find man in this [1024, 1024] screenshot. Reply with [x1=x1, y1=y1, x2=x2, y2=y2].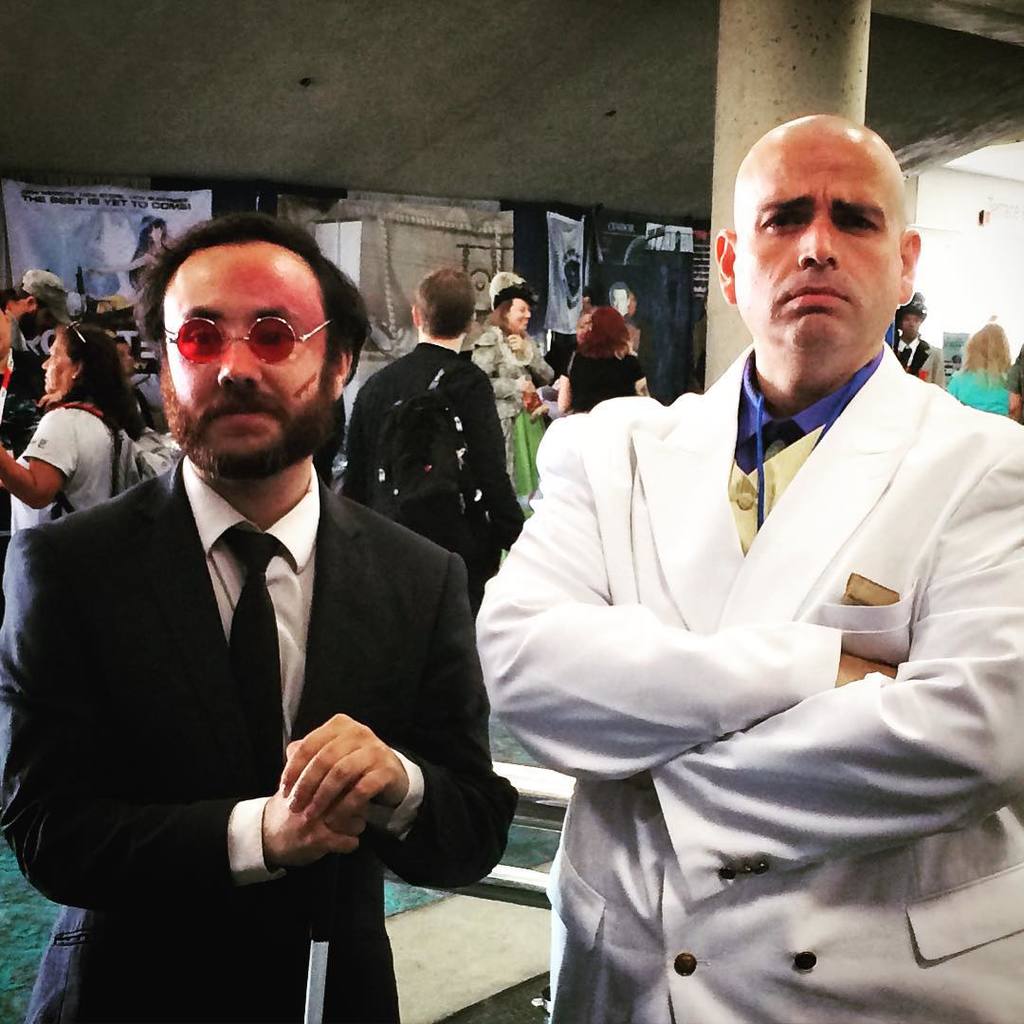
[x1=21, y1=240, x2=523, y2=994].
